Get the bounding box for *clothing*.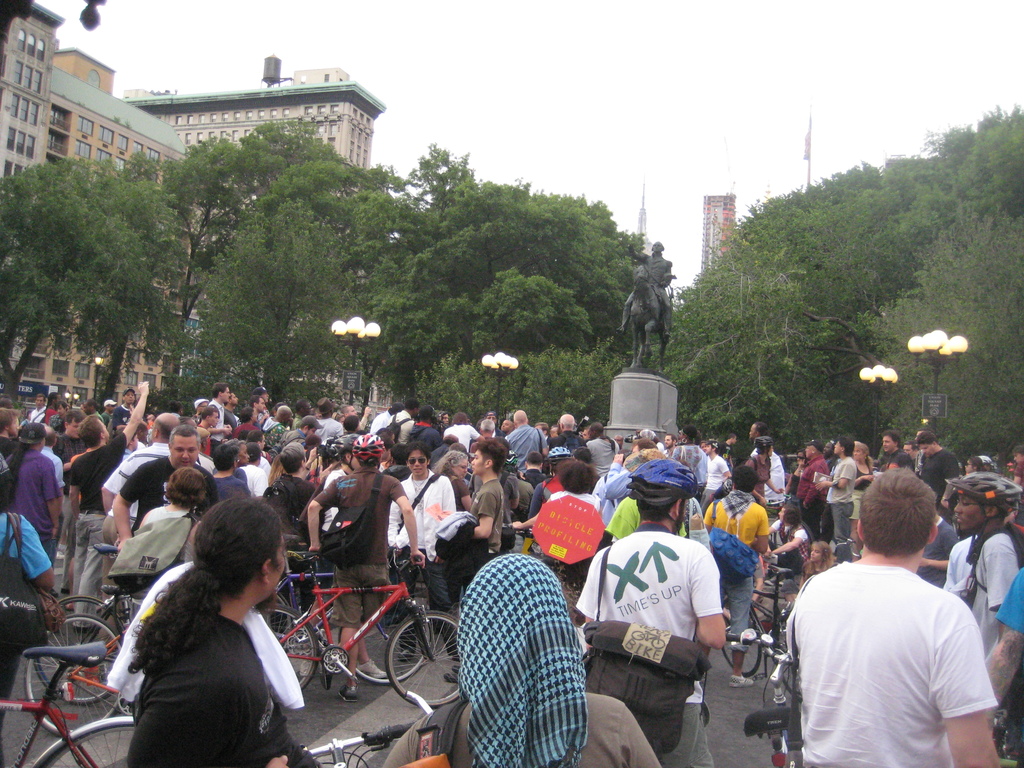
<bbox>782, 442, 839, 543</bbox>.
